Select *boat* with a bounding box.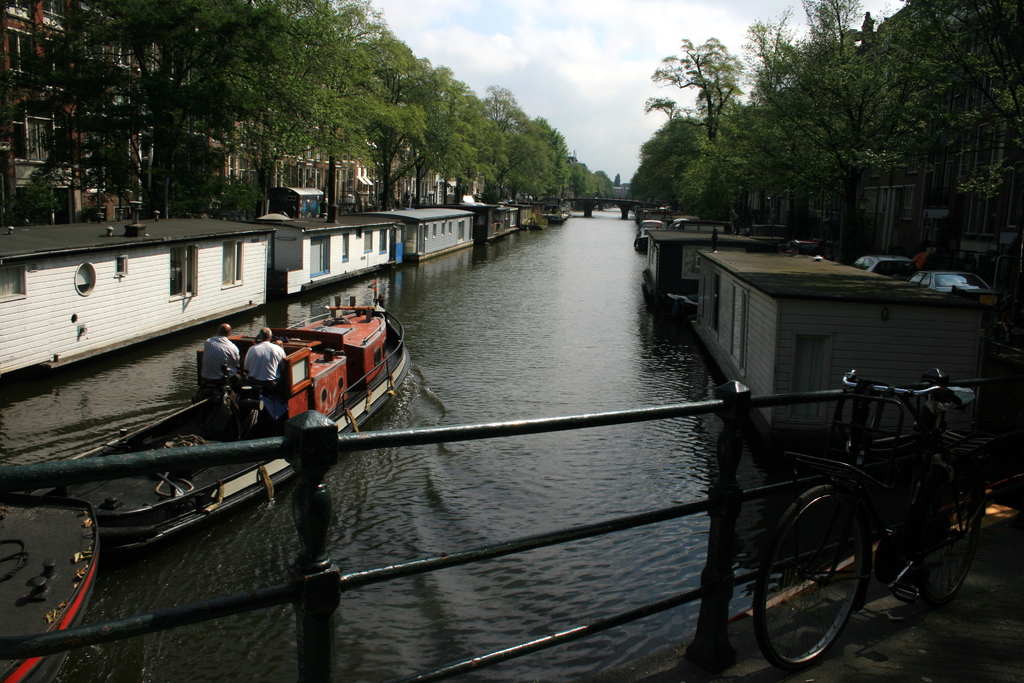
643/227/754/315.
